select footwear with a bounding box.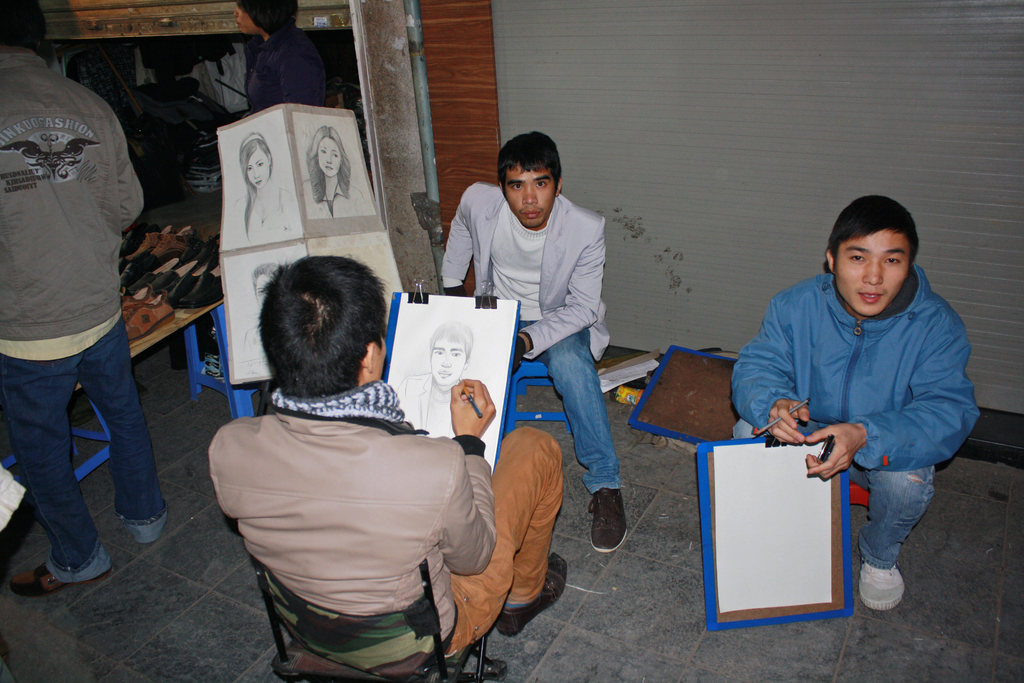
crop(495, 552, 566, 636).
